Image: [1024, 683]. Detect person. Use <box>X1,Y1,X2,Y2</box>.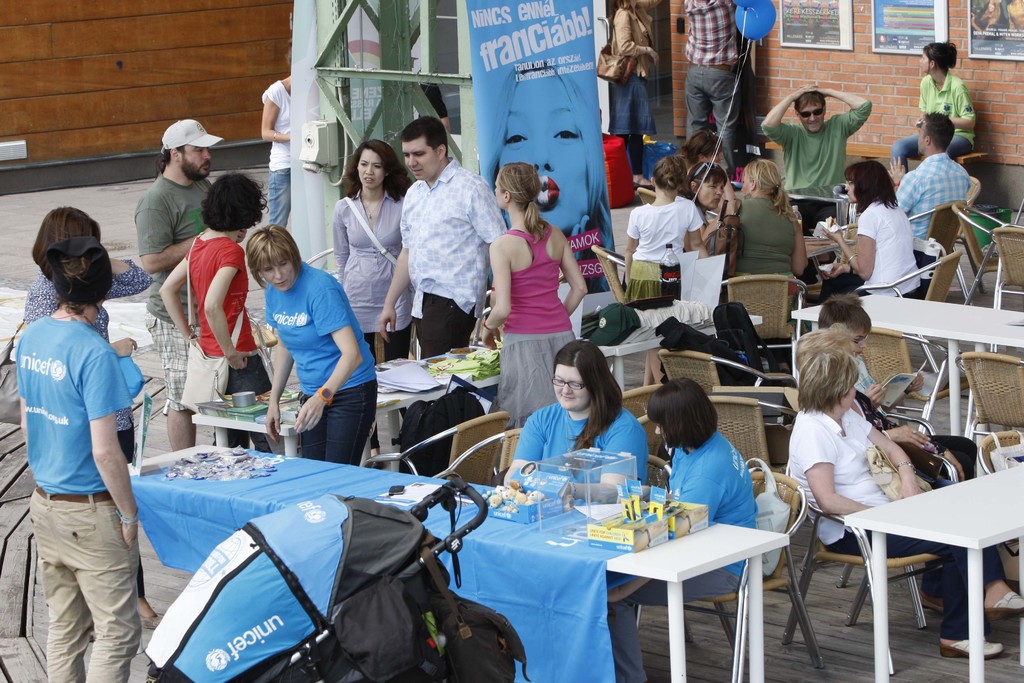
<box>755,85,874,199</box>.
